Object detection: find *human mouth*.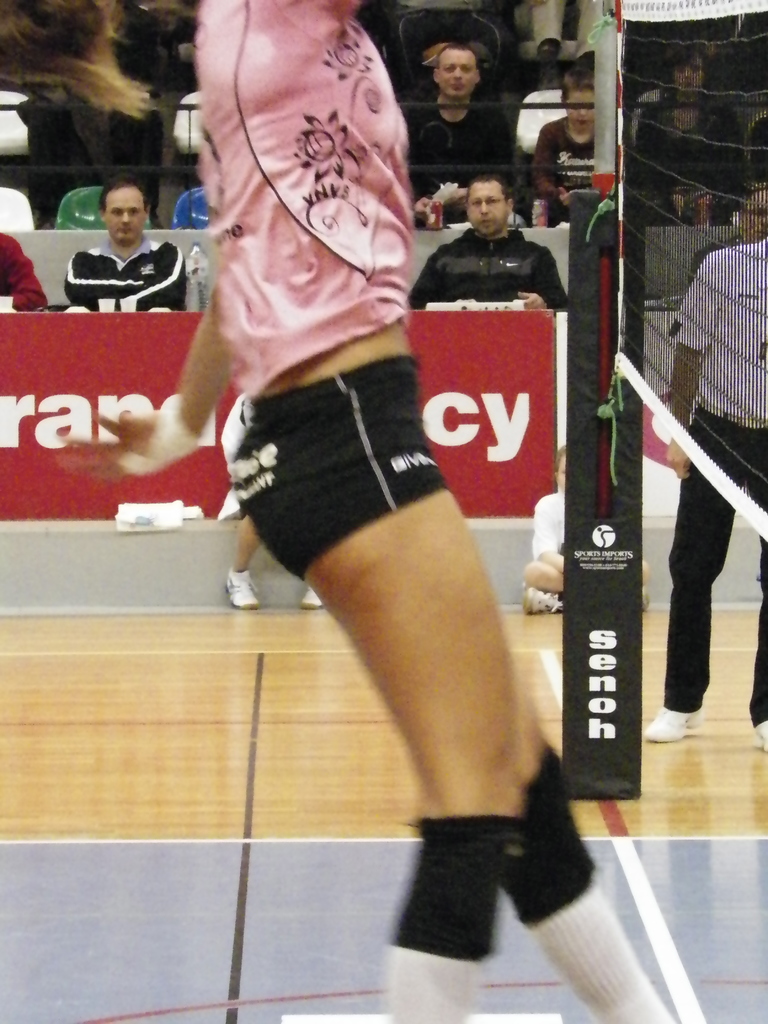
bbox=(479, 218, 498, 227).
